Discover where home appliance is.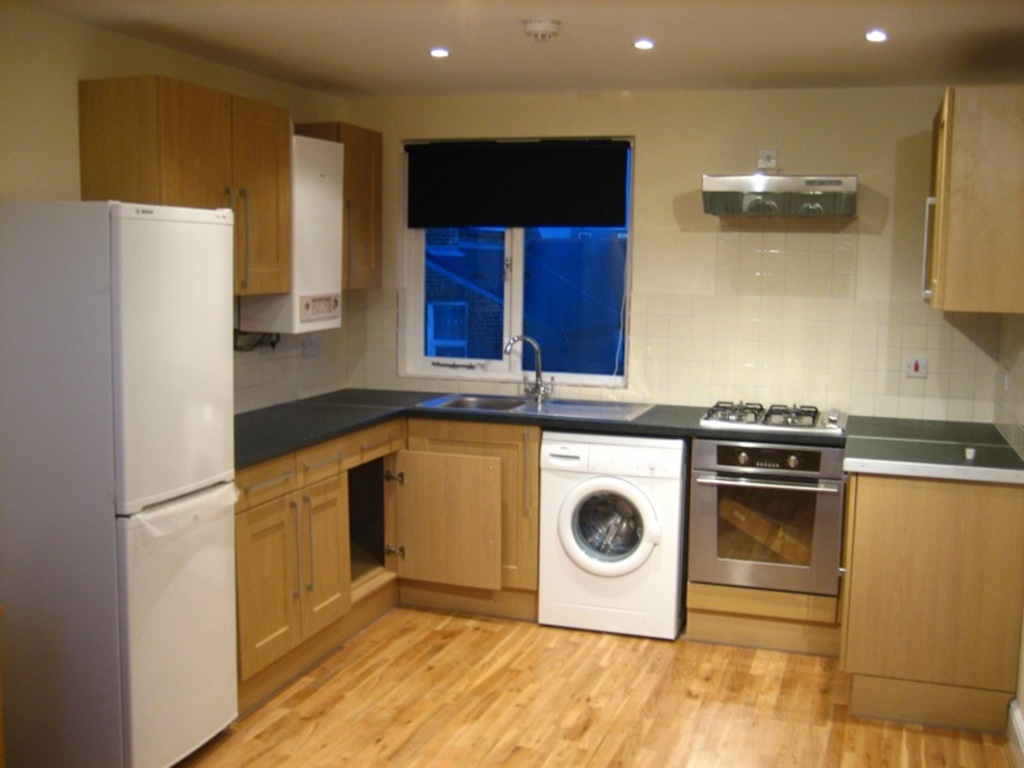
Discovered at <bbox>234, 133, 344, 337</bbox>.
